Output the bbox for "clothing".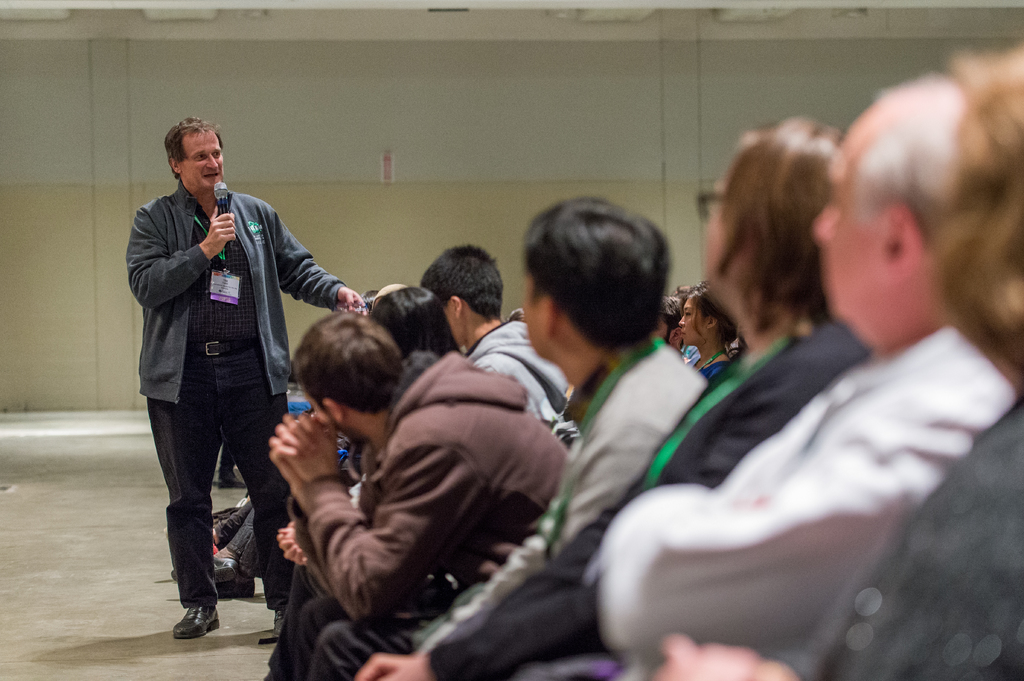
(x1=125, y1=134, x2=329, y2=623).
